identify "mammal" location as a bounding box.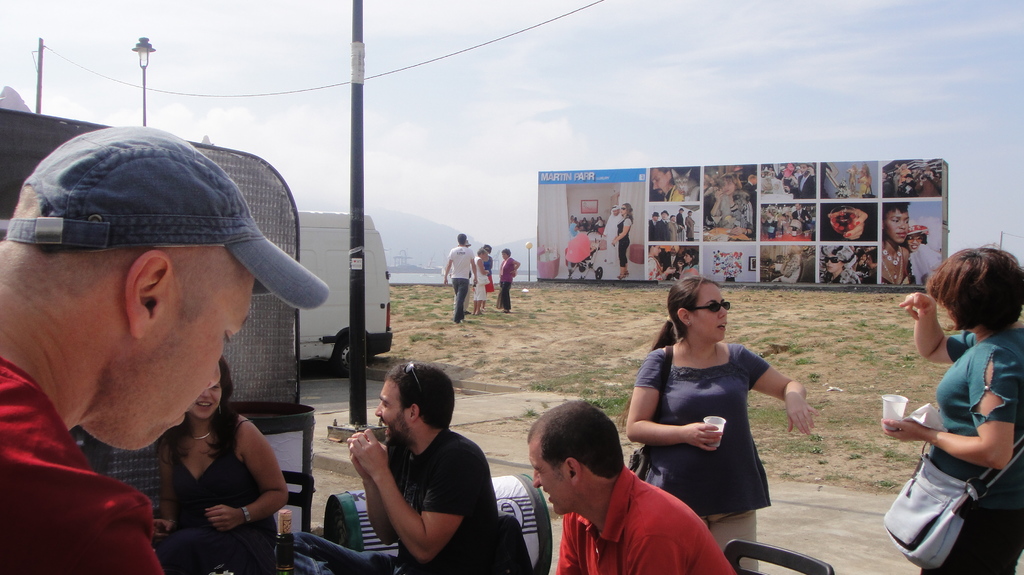
157, 351, 292, 574.
